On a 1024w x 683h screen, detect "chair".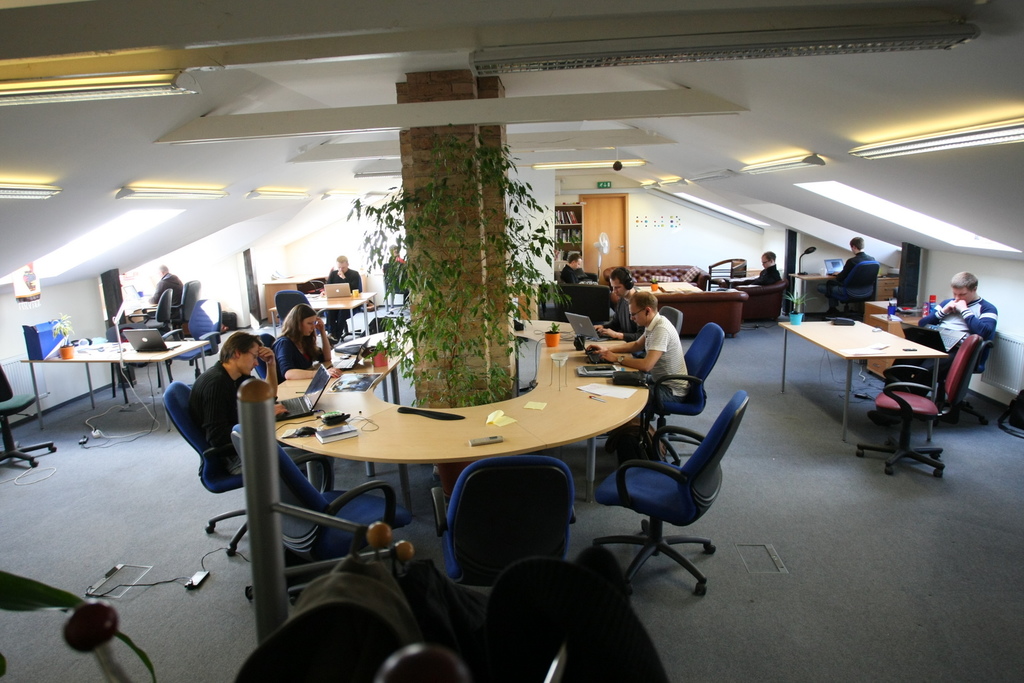
locate(0, 358, 67, 462).
